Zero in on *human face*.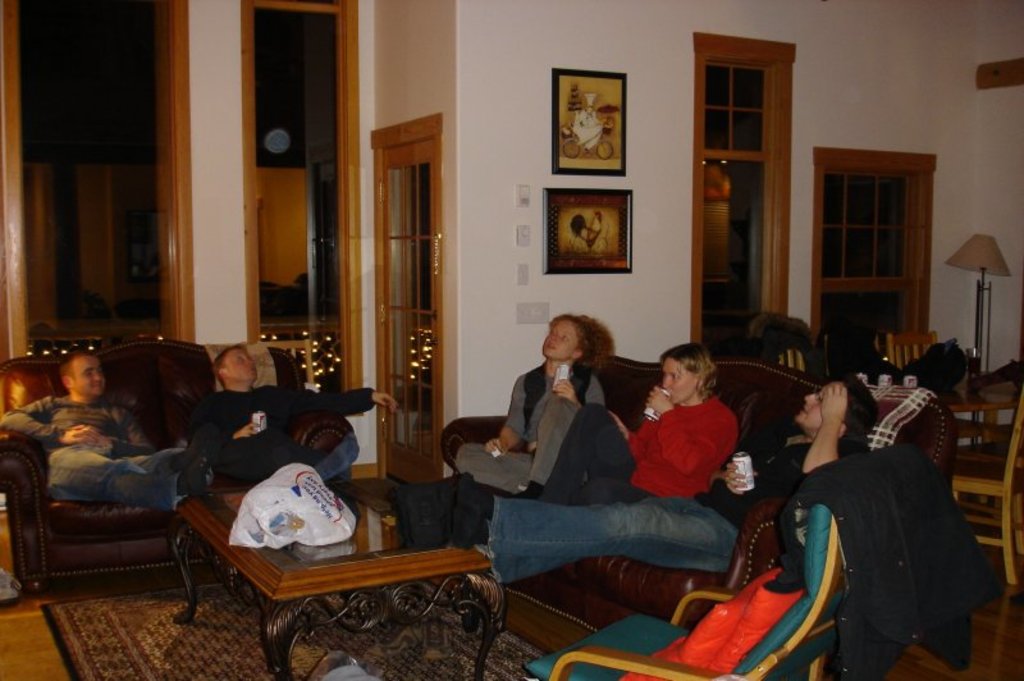
Zeroed in: (left=662, top=357, right=691, bottom=405).
